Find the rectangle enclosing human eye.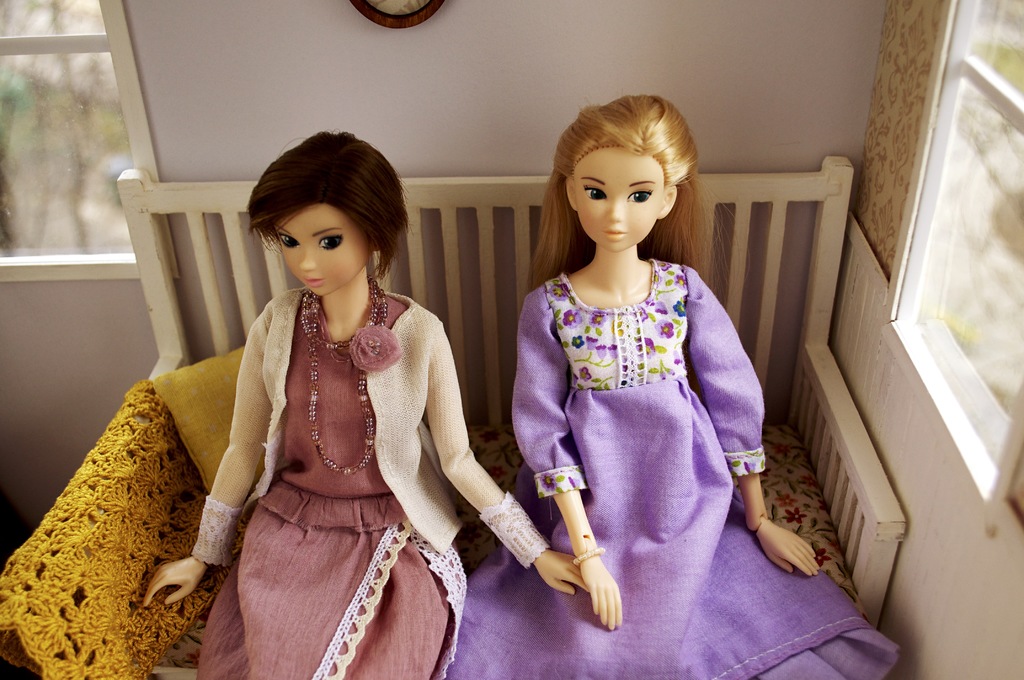
Rect(579, 181, 609, 202).
